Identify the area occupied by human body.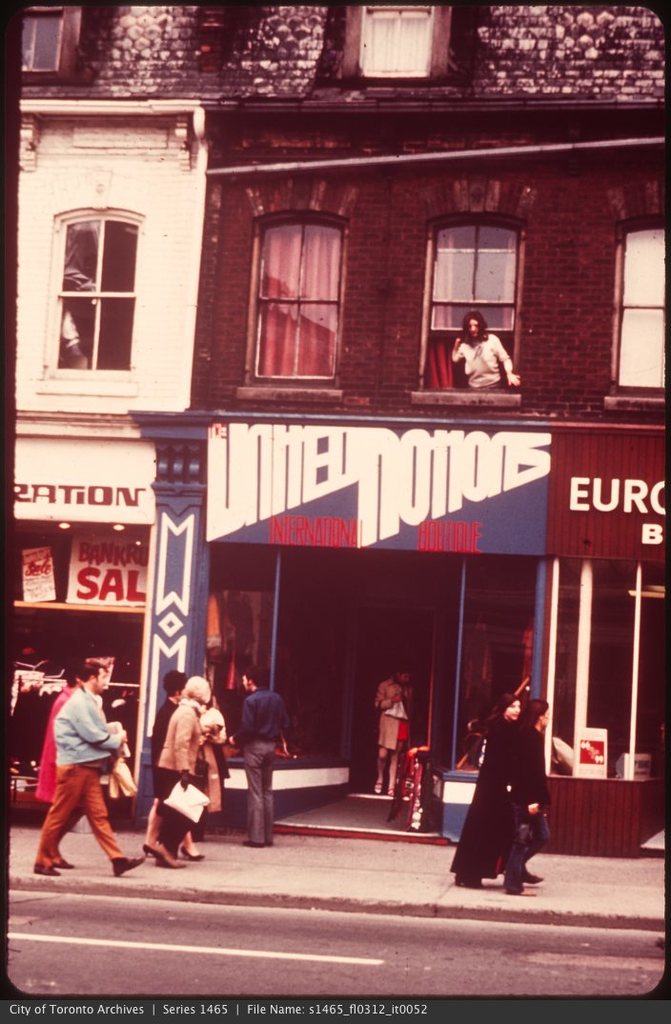
Area: [x1=504, y1=698, x2=549, y2=895].
